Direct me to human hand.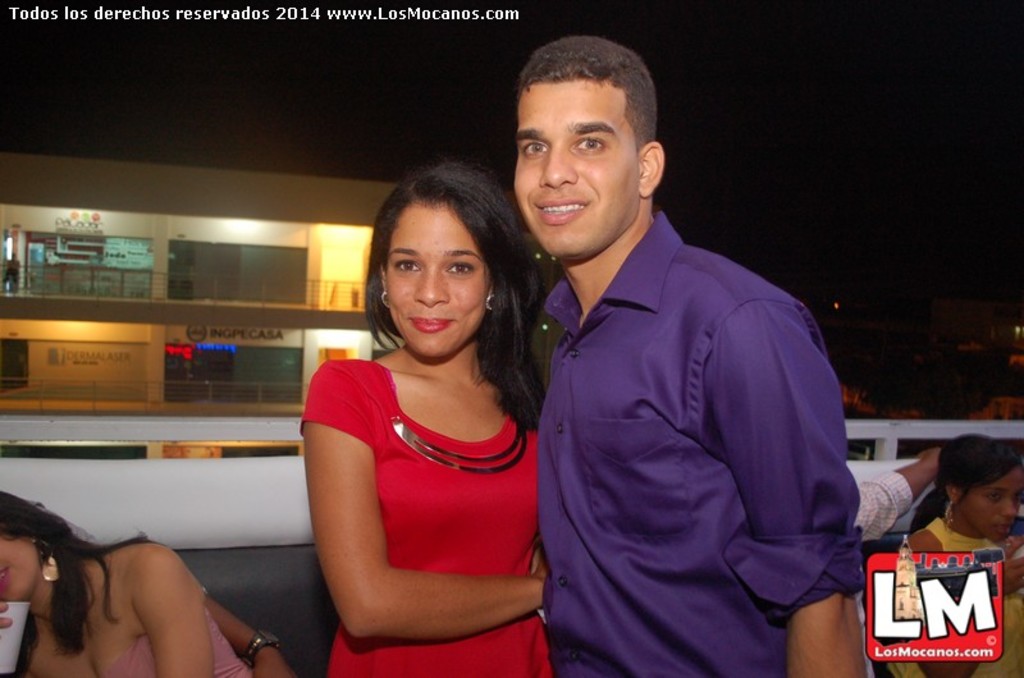
Direction: rect(1001, 533, 1023, 600).
